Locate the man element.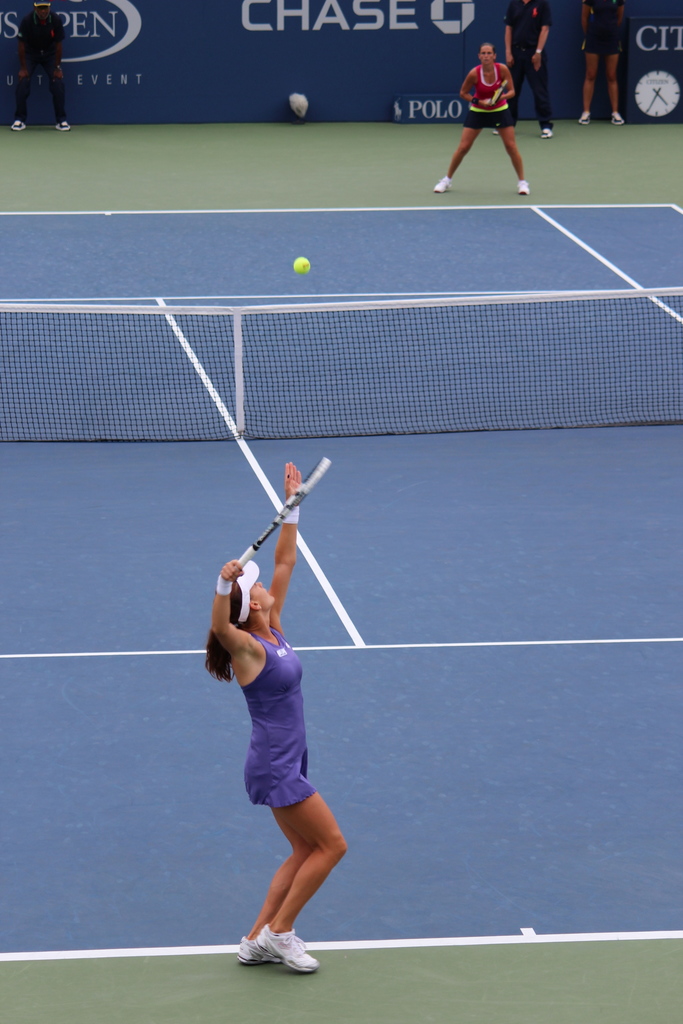
Element bbox: rect(9, 0, 76, 138).
